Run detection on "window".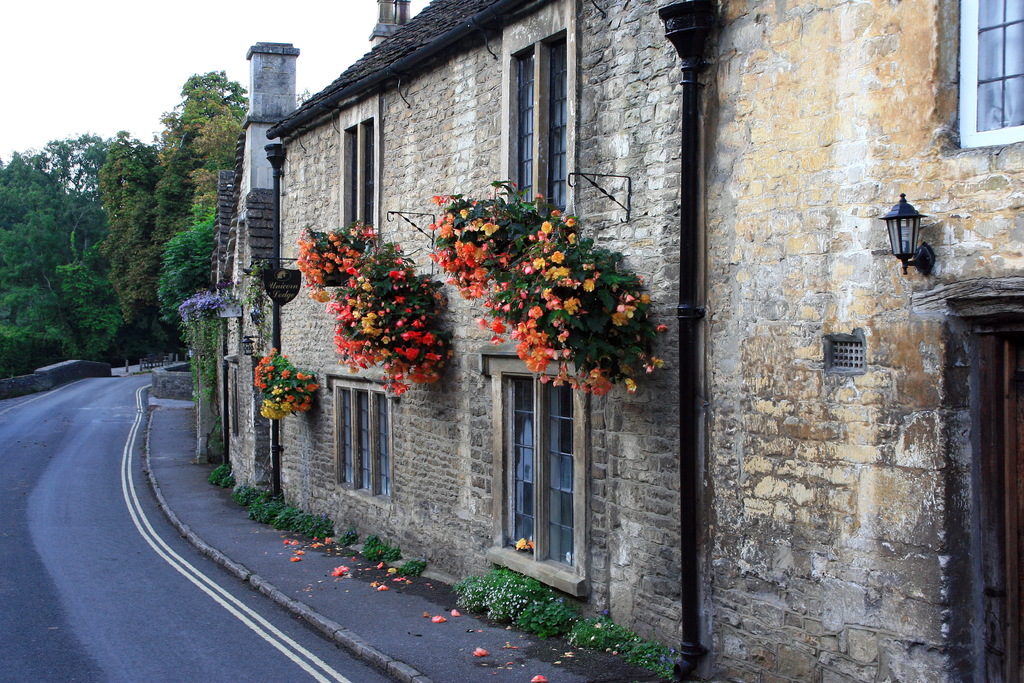
Result: x1=334, y1=383, x2=392, y2=500.
